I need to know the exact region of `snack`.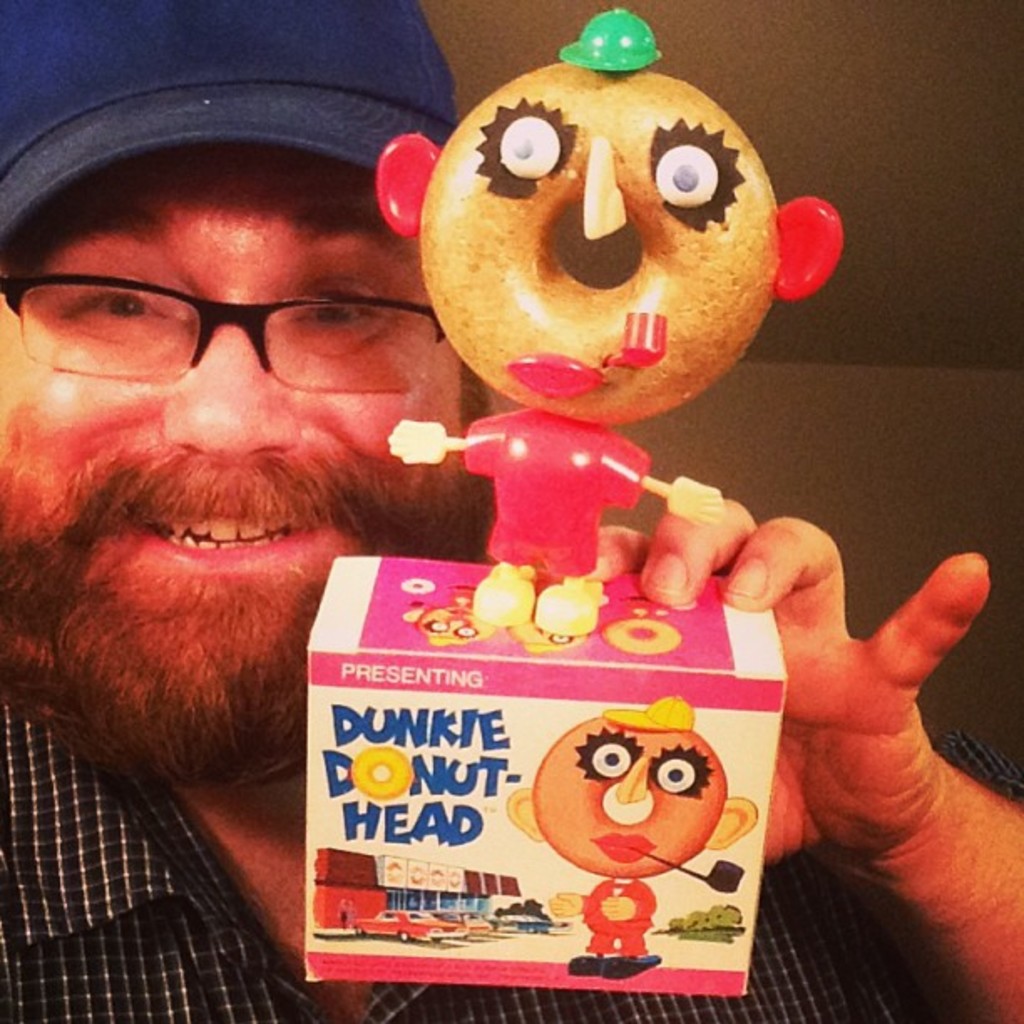
Region: l=303, t=557, r=766, b=999.
